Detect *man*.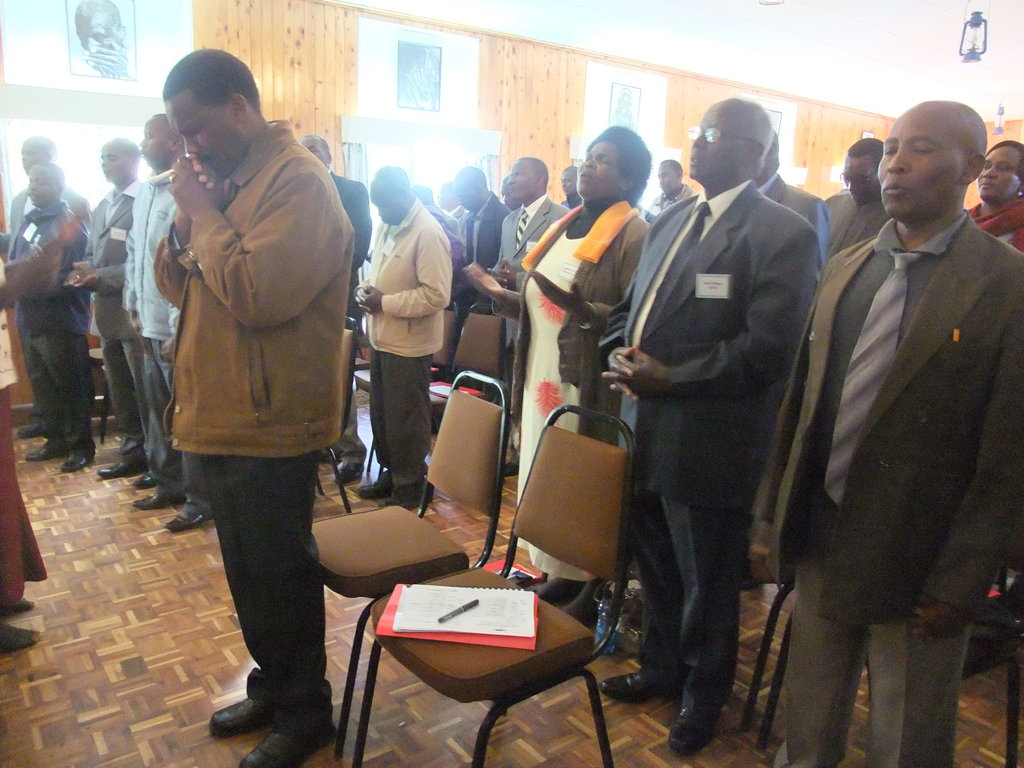
Detected at Rect(753, 127, 832, 270).
